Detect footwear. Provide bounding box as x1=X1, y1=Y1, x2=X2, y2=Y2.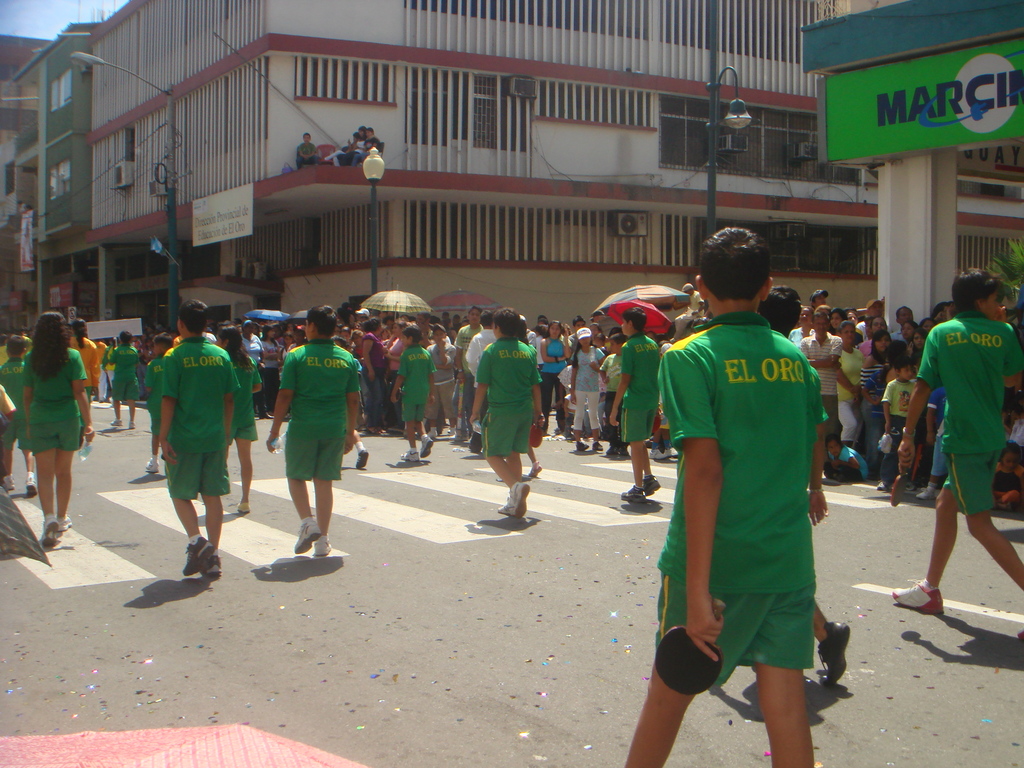
x1=144, y1=457, x2=161, y2=478.
